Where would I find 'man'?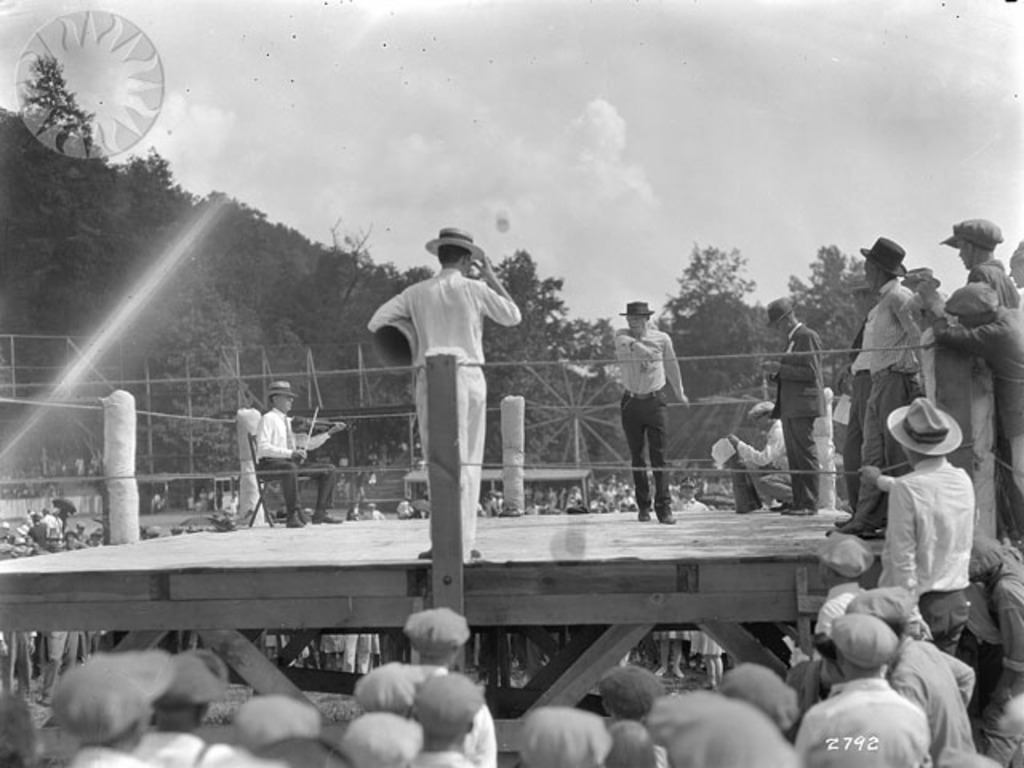
At x1=358, y1=224, x2=517, y2=570.
